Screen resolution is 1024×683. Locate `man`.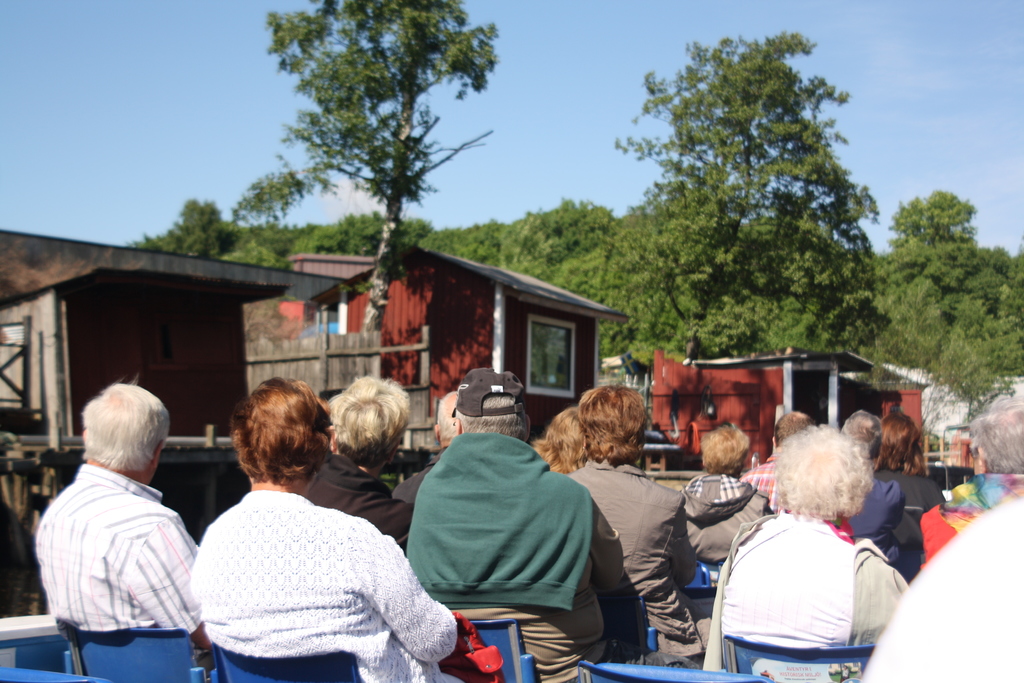
l=22, t=366, r=216, b=673.
